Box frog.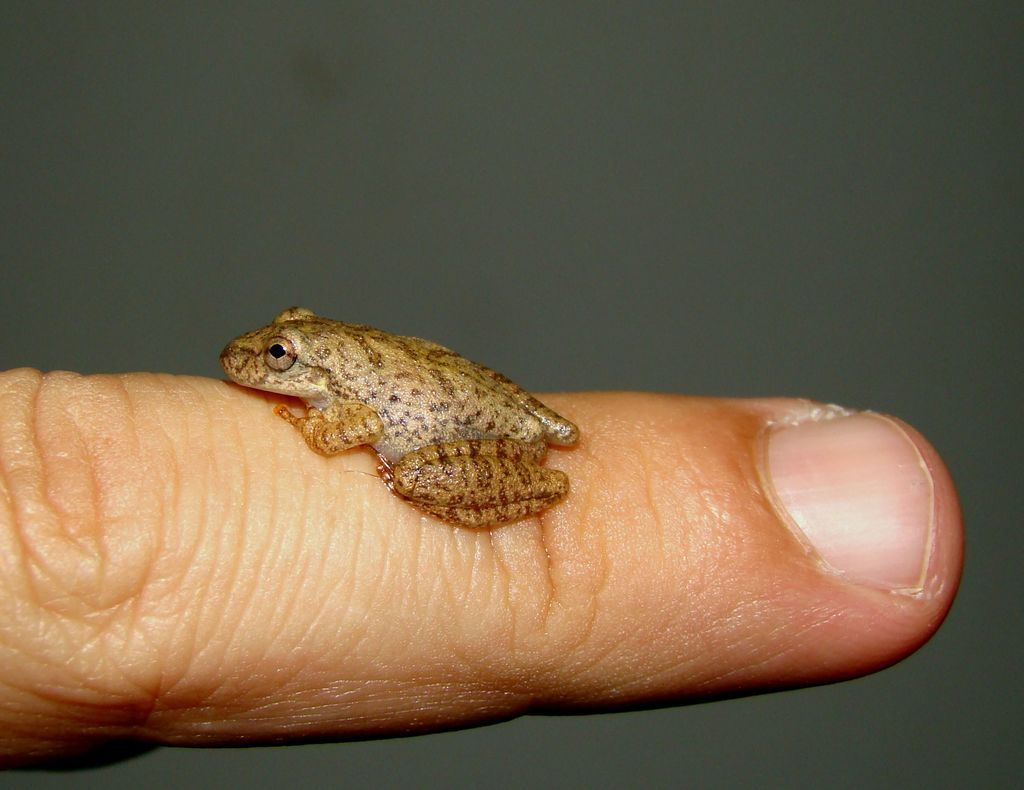
[left=216, top=304, right=581, bottom=527].
